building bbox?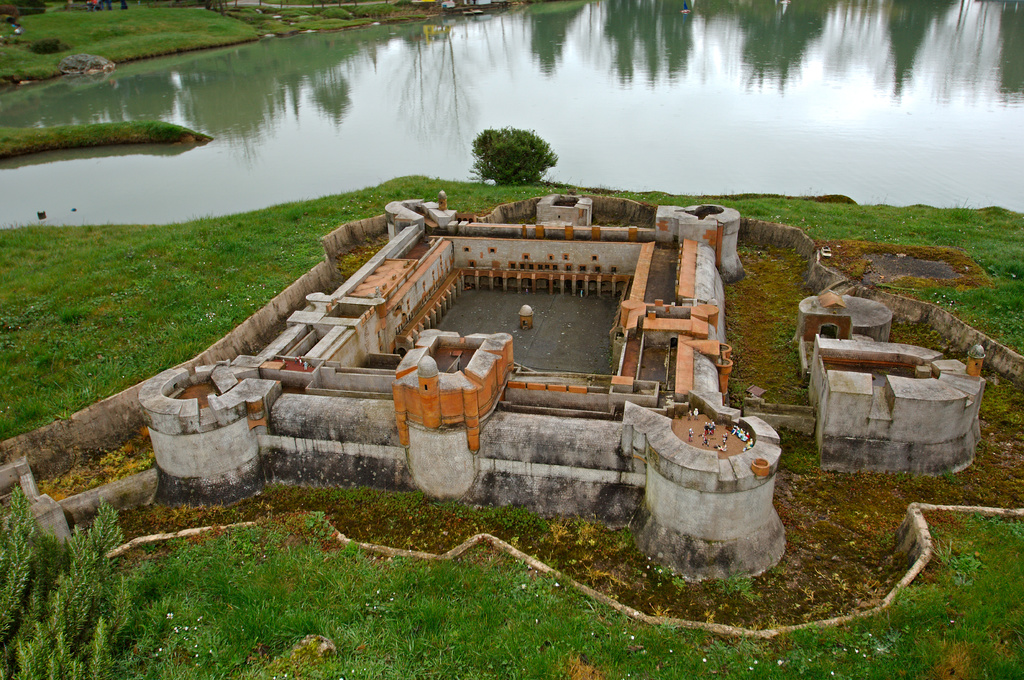
left=796, top=290, right=897, bottom=341
